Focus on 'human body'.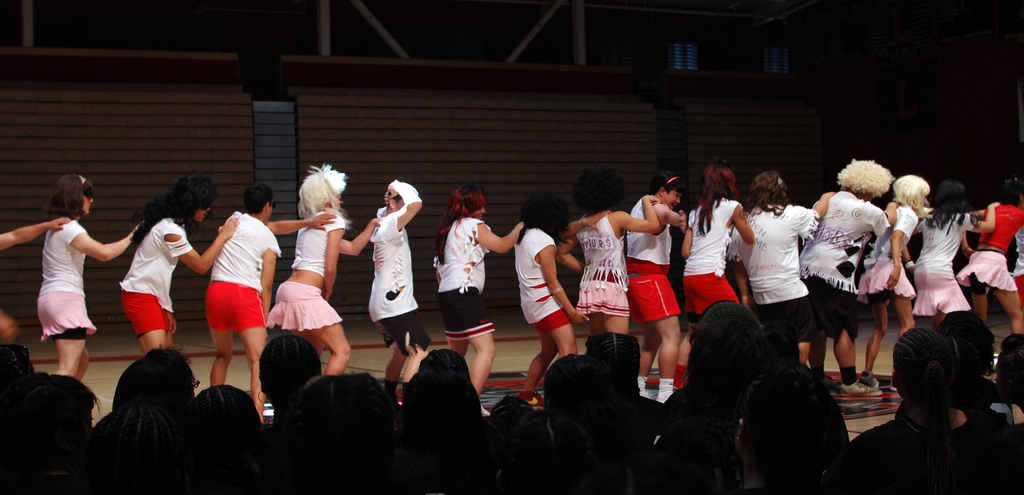
Focused at (367,176,430,403).
